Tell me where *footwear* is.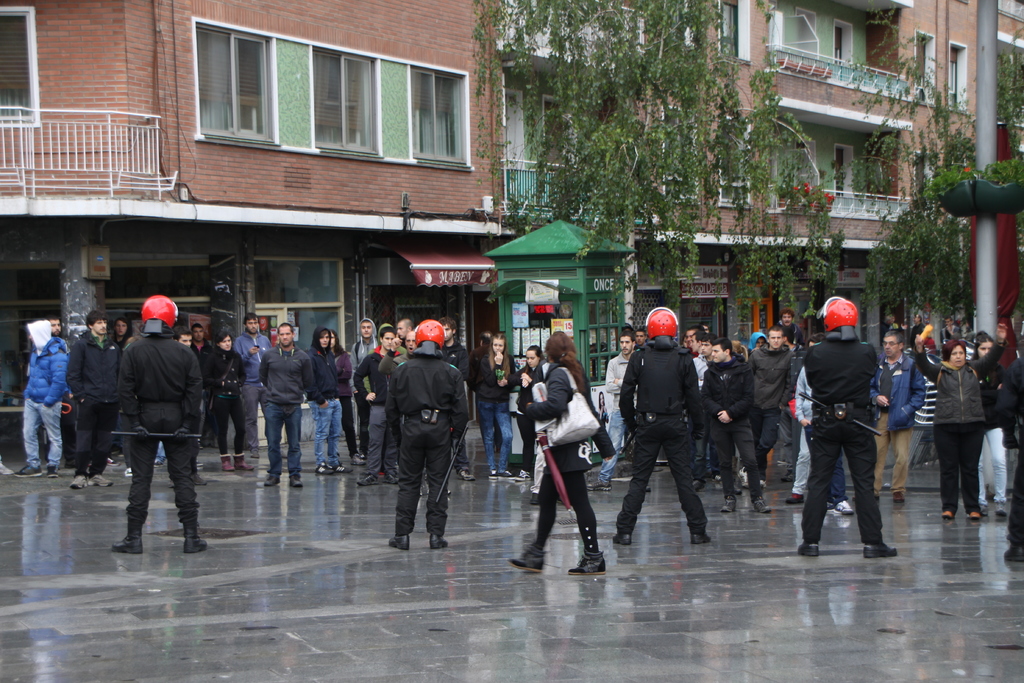
*footwear* is at pyautogui.locateOnScreen(317, 470, 332, 474).
